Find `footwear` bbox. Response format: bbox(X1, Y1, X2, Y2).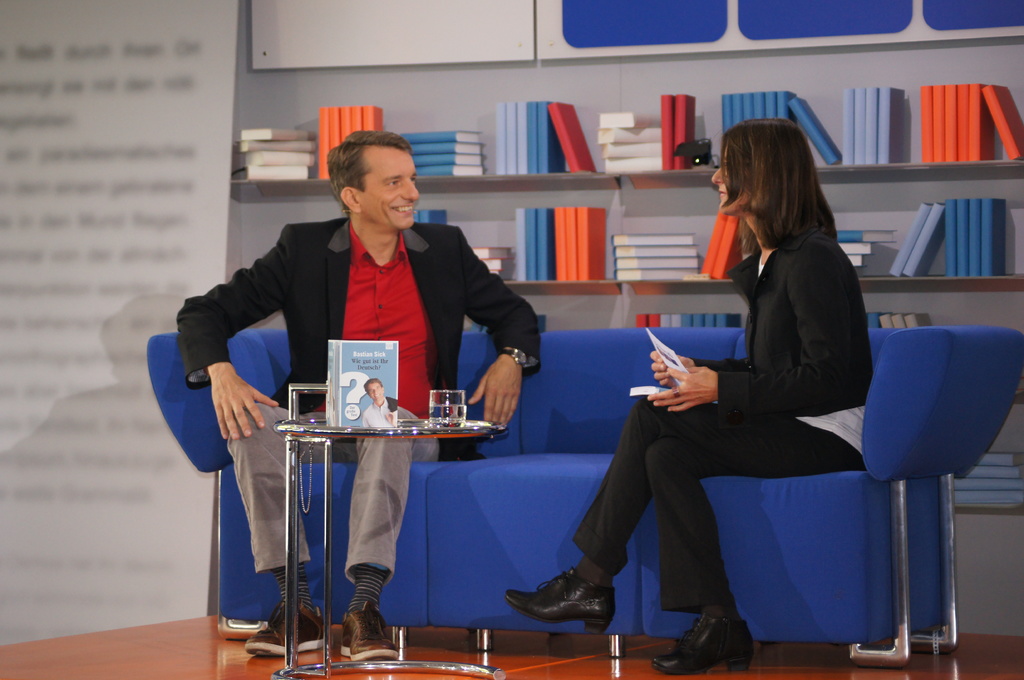
bbox(234, 601, 327, 659).
